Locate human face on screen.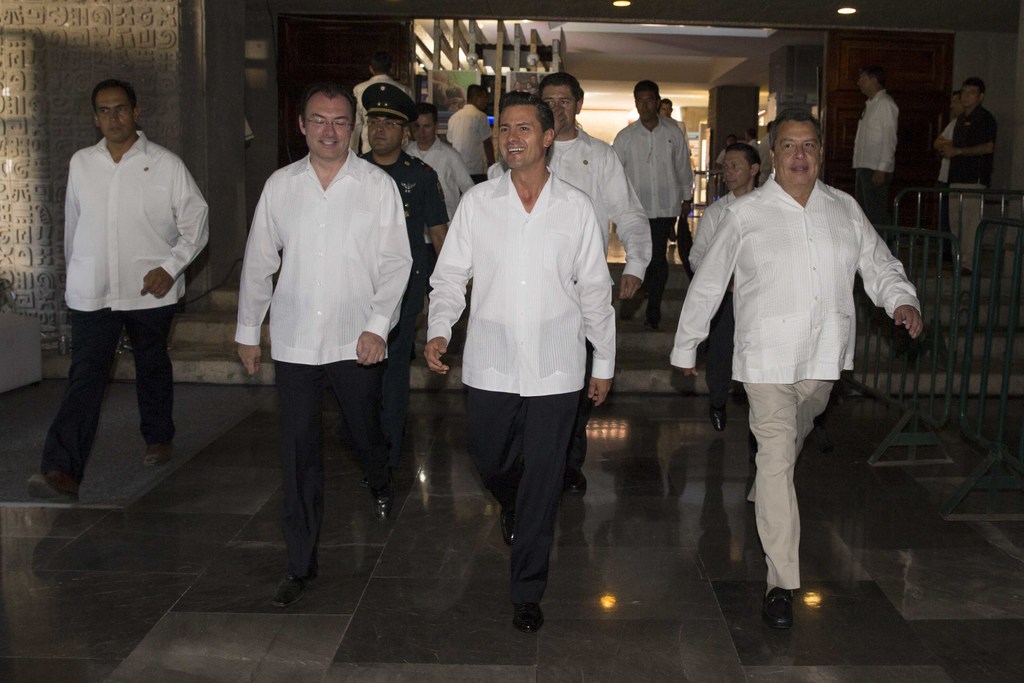
On screen at select_region(368, 113, 402, 151).
